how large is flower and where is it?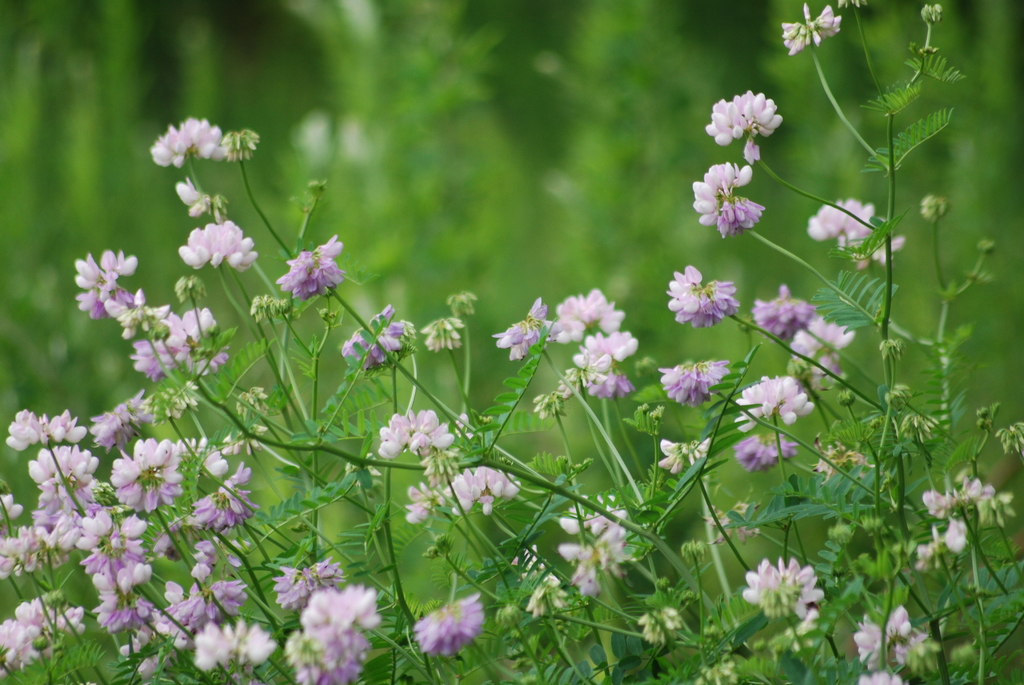
Bounding box: locate(178, 217, 260, 264).
